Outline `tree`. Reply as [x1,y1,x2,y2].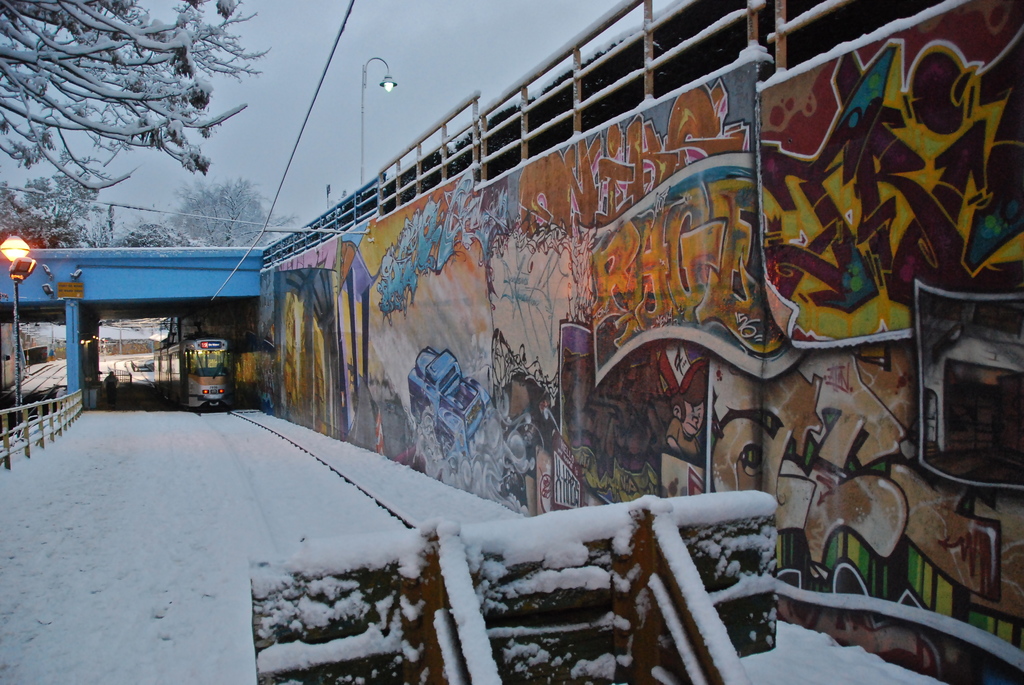
[10,7,295,251].
